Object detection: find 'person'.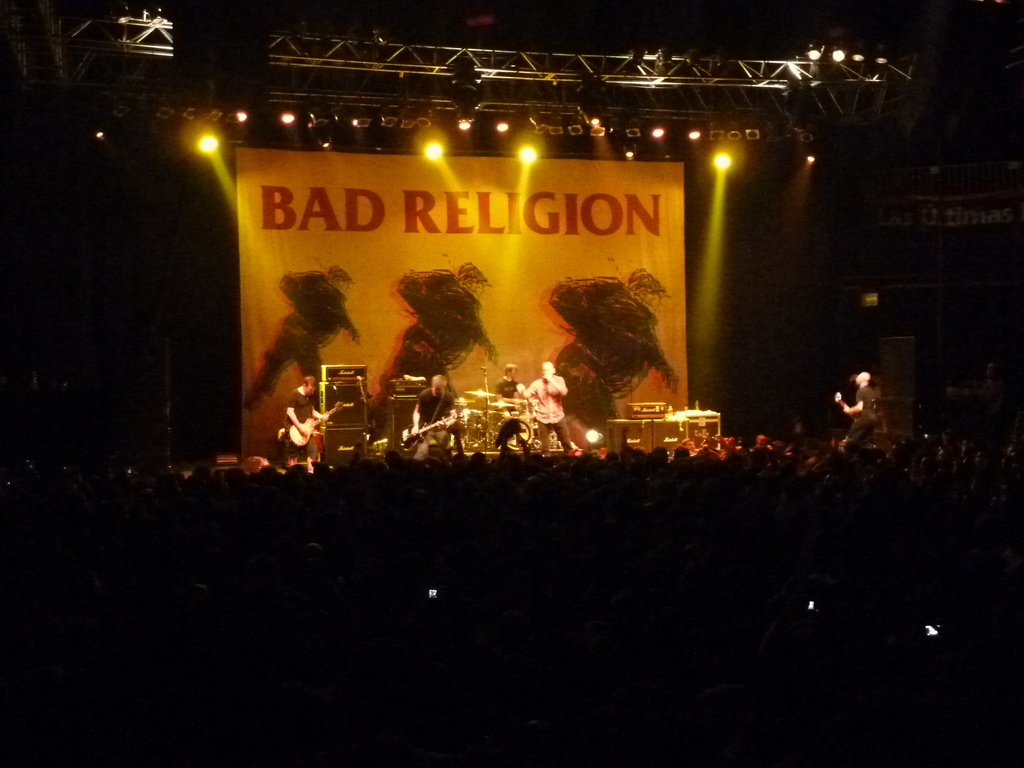
BBox(513, 363, 568, 454).
